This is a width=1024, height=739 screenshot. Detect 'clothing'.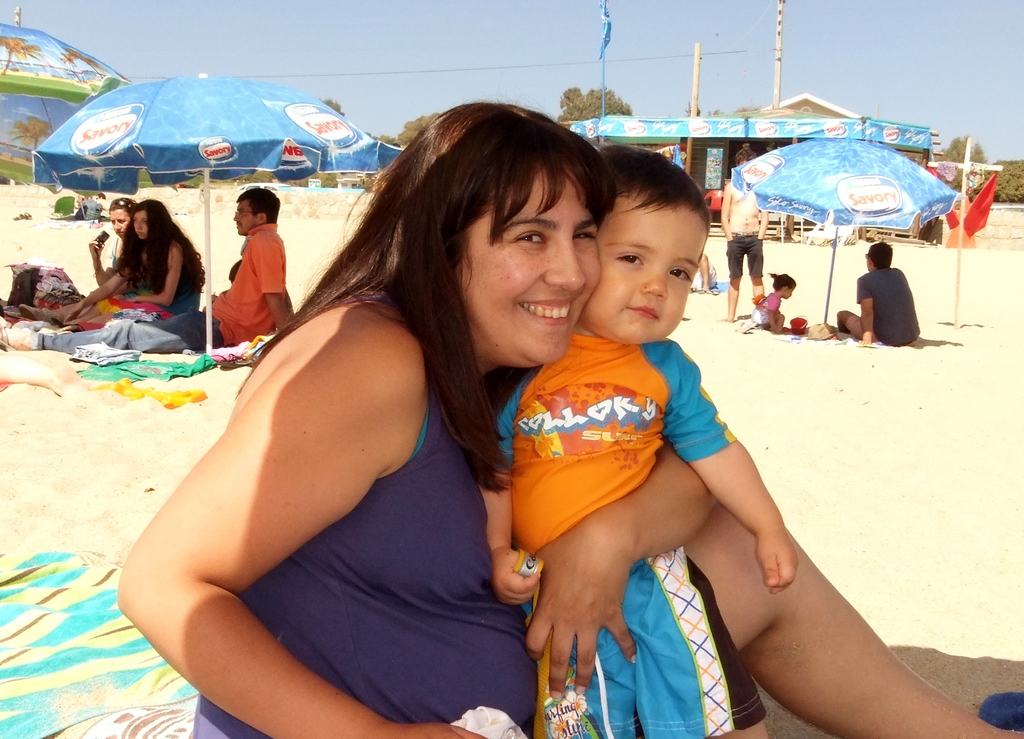
select_region(172, 298, 562, 738).
